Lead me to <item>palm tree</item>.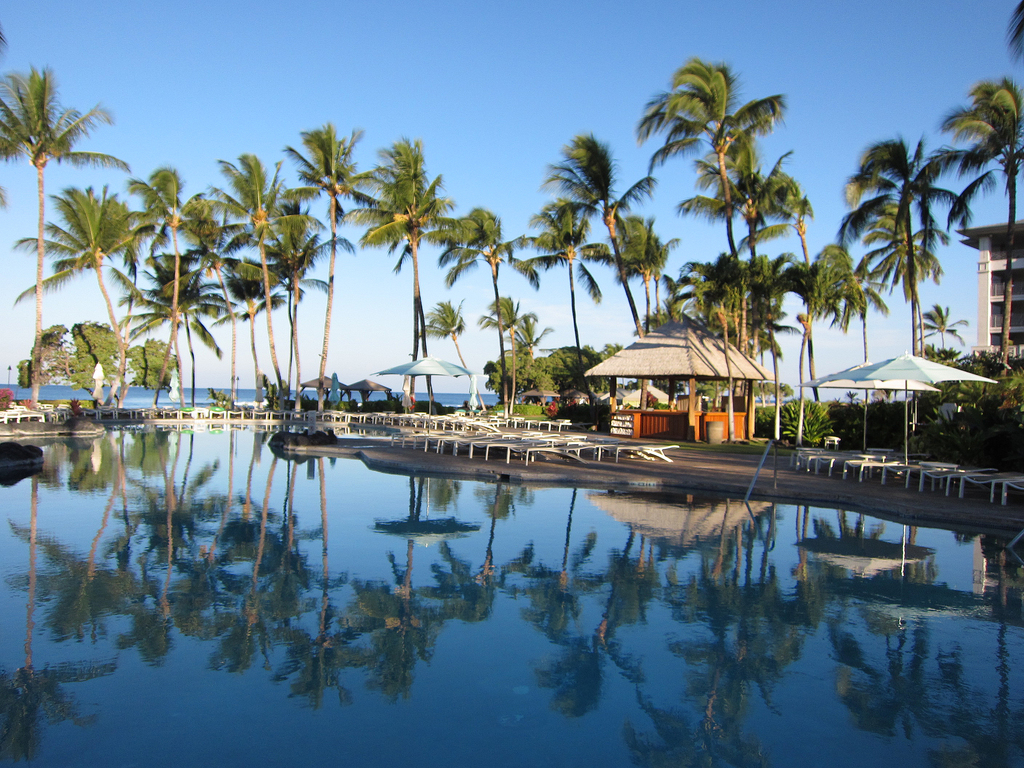
Lead to region(120, 156, 186, 410).
